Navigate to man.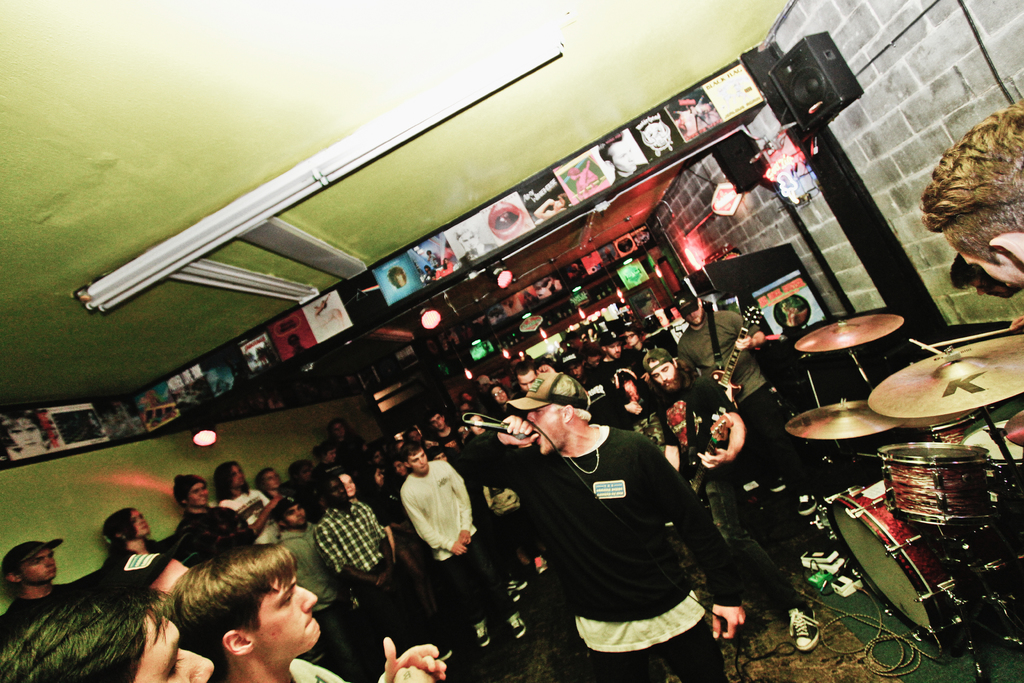
Navigation target: left=174, top=472, right=253, bottom=539.
